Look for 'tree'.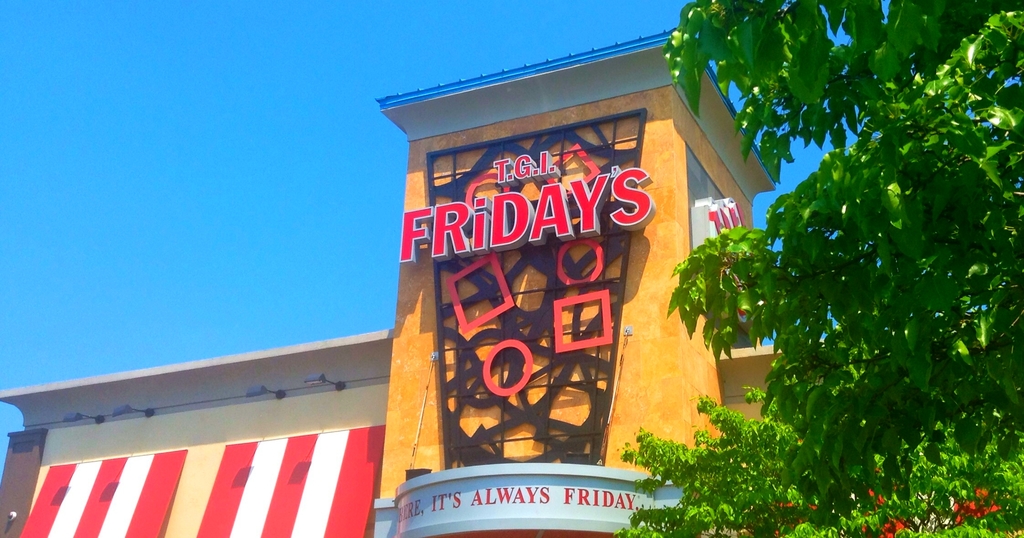
Found: 708,34,999,519.
